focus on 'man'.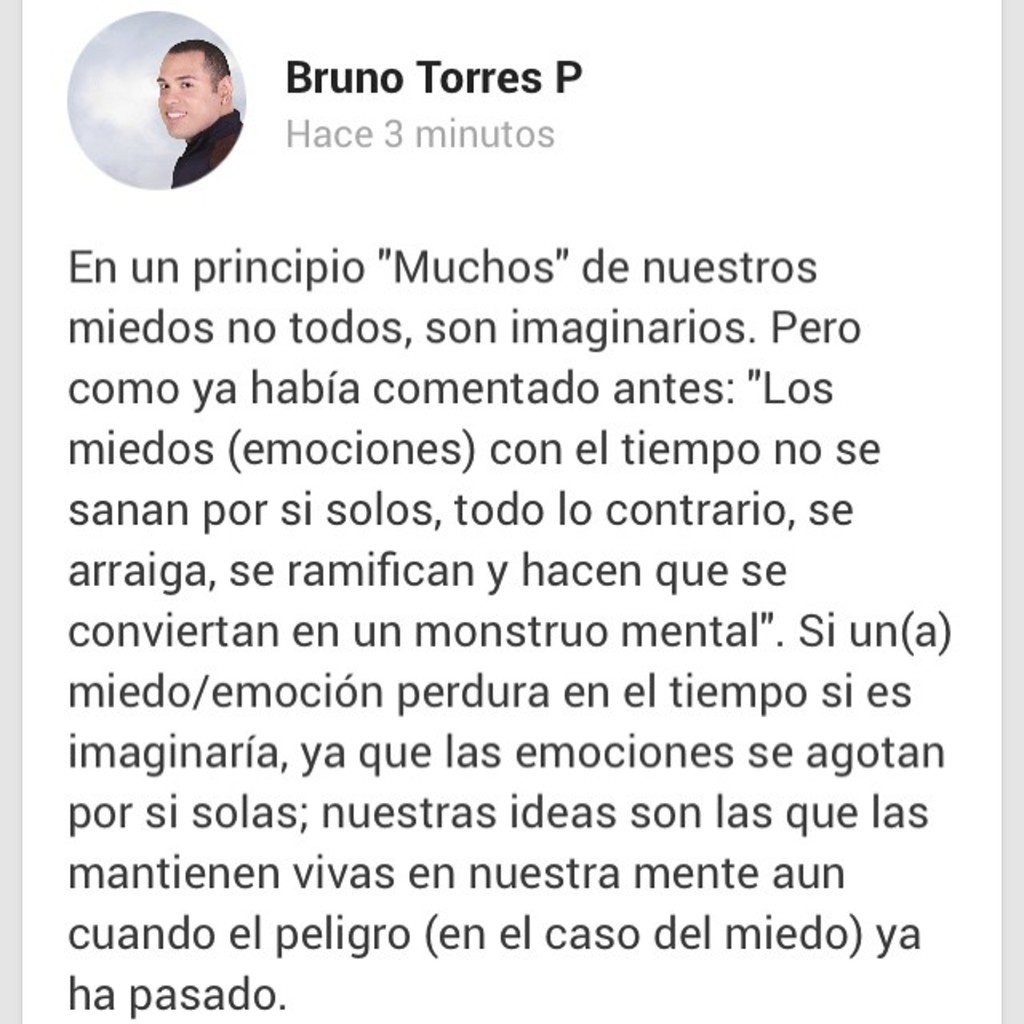
Focused at crop(40, 16, 269, 202).
